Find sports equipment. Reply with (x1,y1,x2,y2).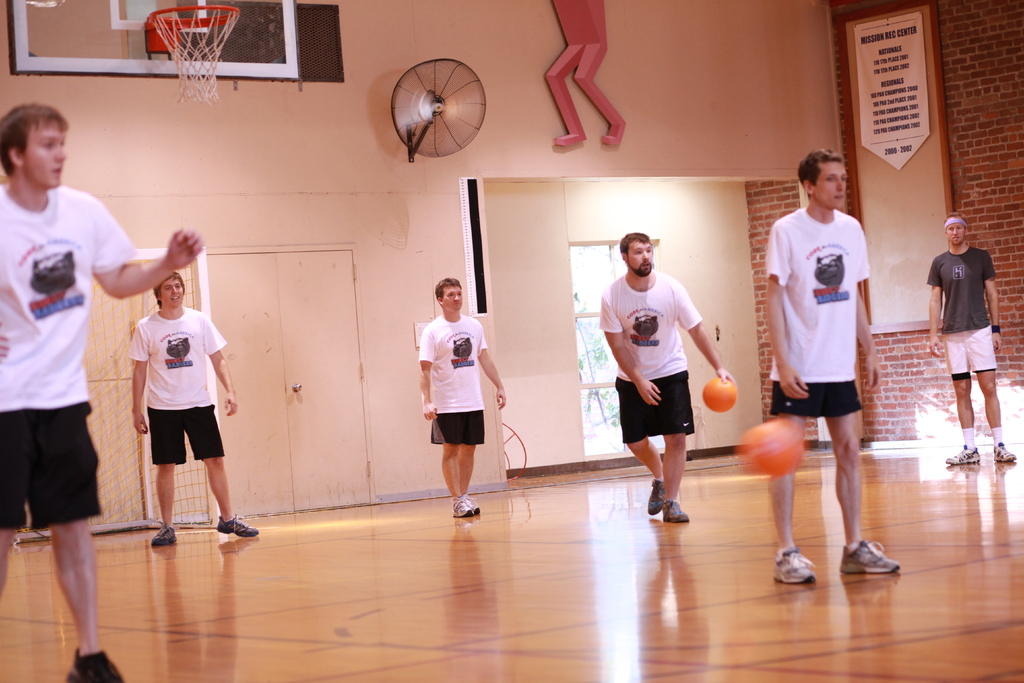
(948,449,983,465).
